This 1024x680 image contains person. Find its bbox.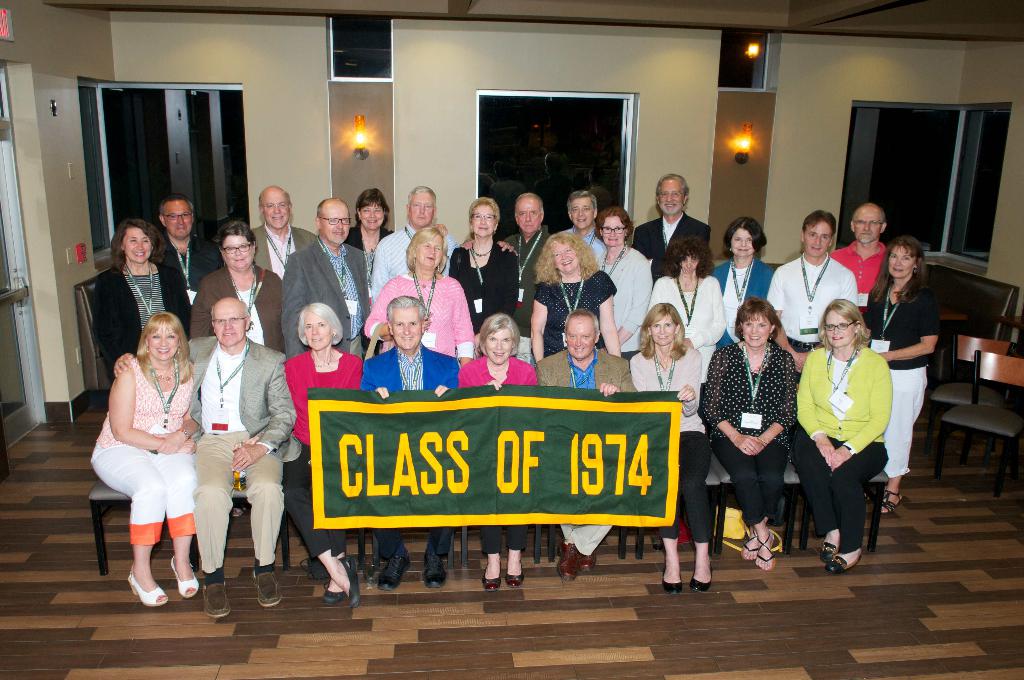
[111, 299, 298, 620].
